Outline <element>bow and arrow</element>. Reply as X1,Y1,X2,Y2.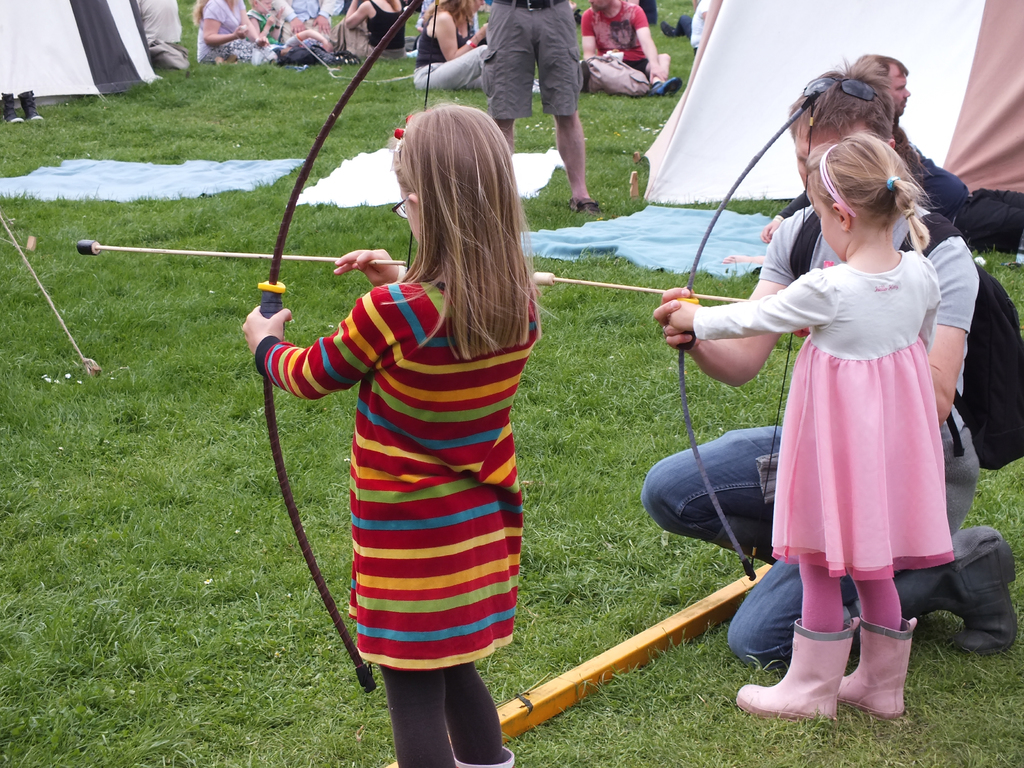
74,0,446,694.
